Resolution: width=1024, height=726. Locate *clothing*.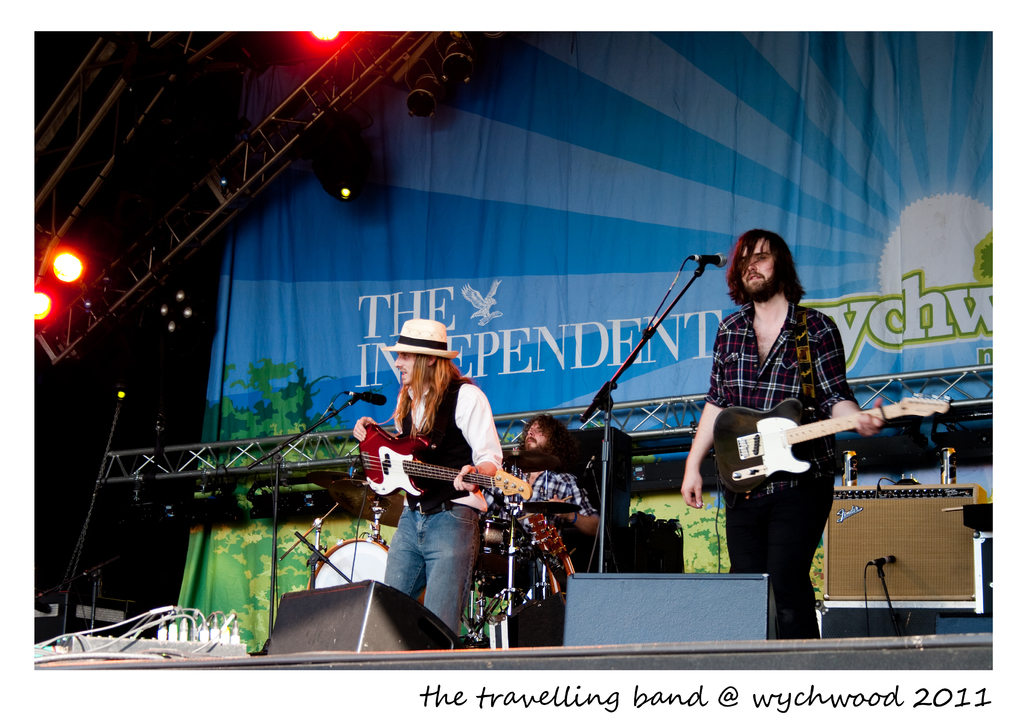
crop(385, 376, 497, 636).
